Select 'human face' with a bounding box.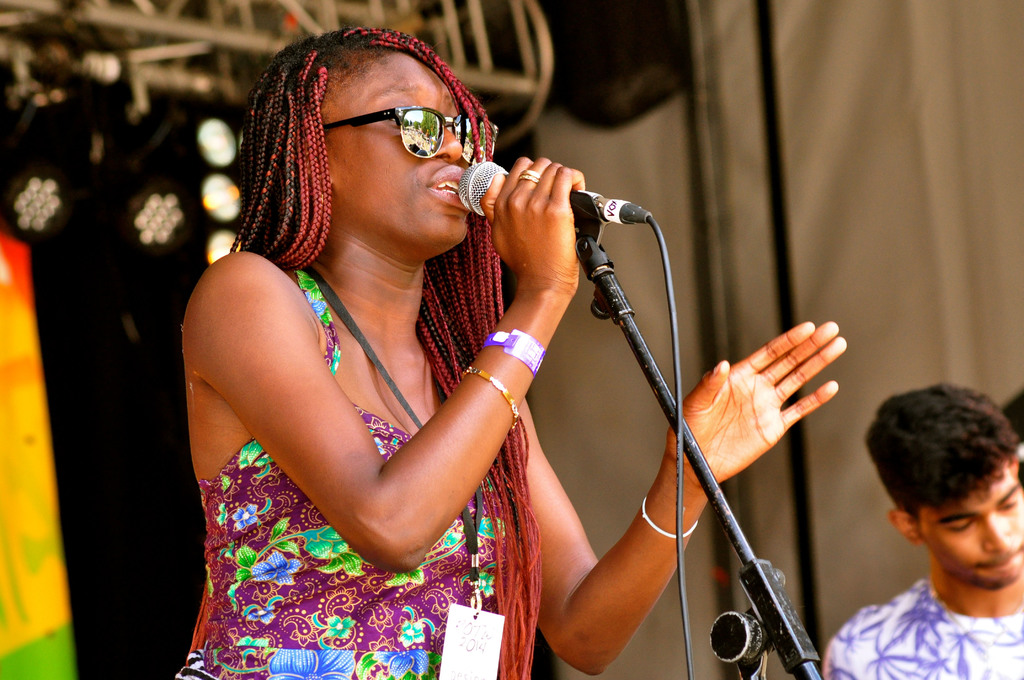
region(920, 463, 1023, 592).
